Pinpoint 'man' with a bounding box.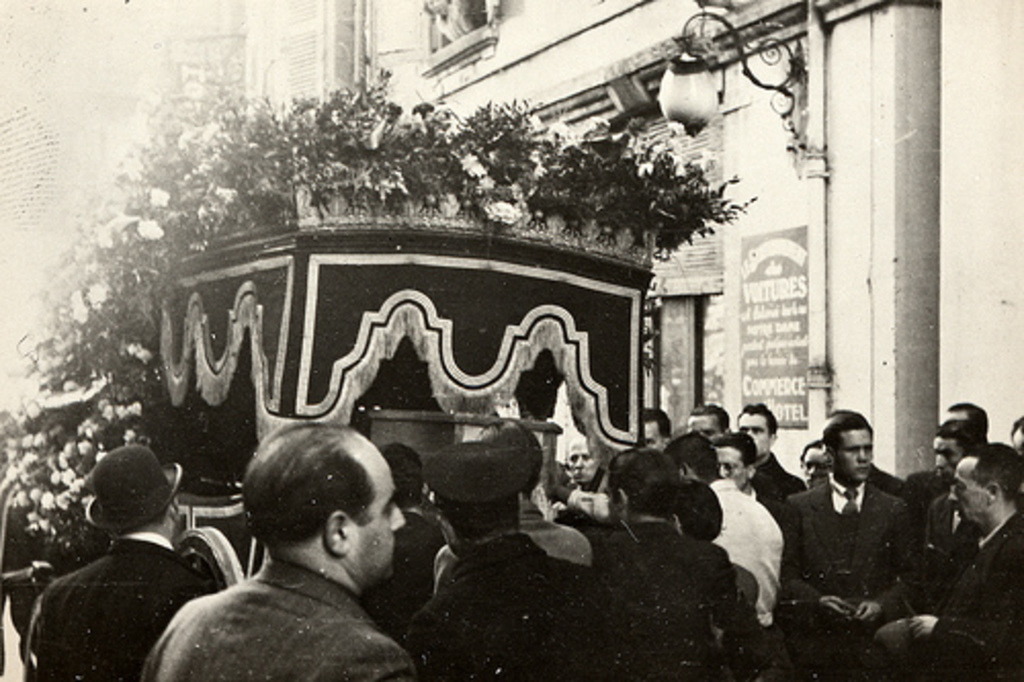
box(899, 399, 989, 557).
